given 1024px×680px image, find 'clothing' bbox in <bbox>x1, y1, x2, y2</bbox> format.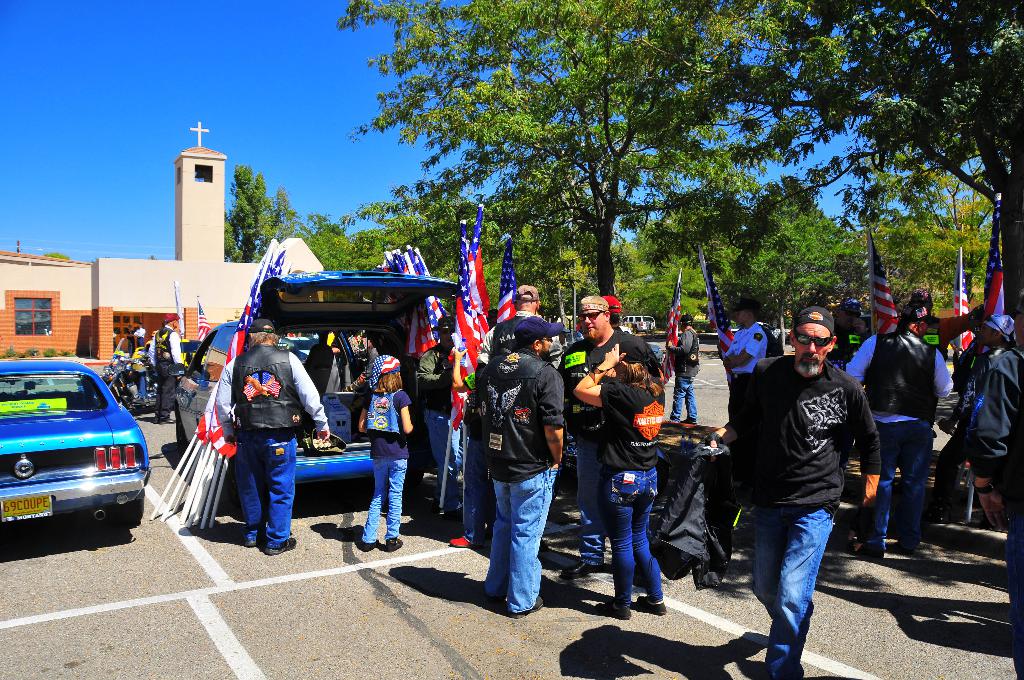
<bbox>215, 341, 328, 549</bbox>.
